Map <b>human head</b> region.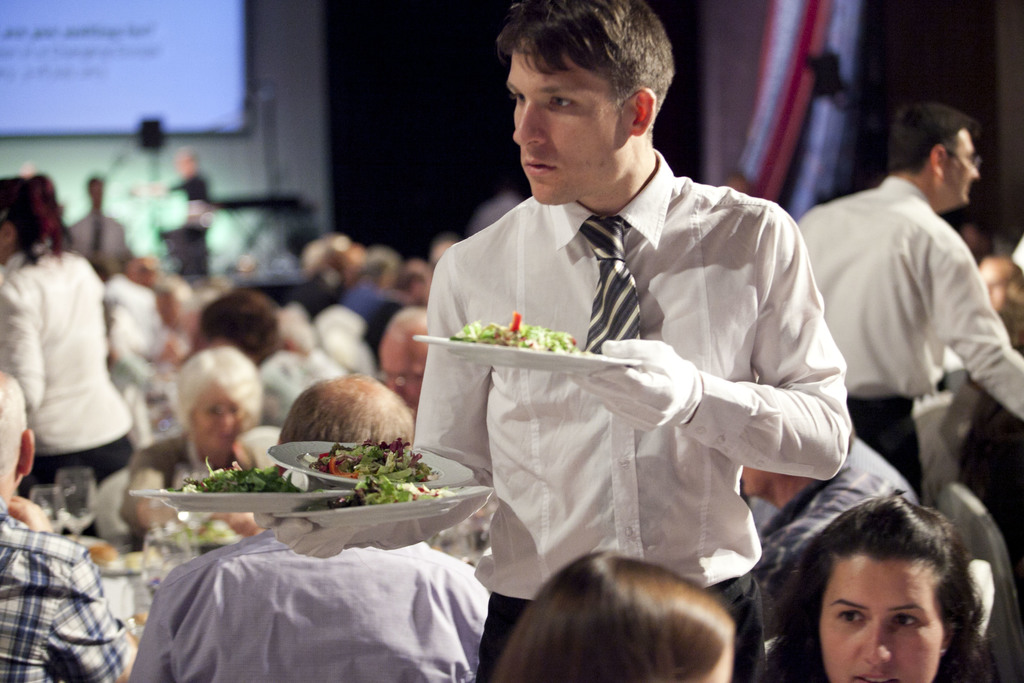
Mapped to region(501, 0, 672, 205).
